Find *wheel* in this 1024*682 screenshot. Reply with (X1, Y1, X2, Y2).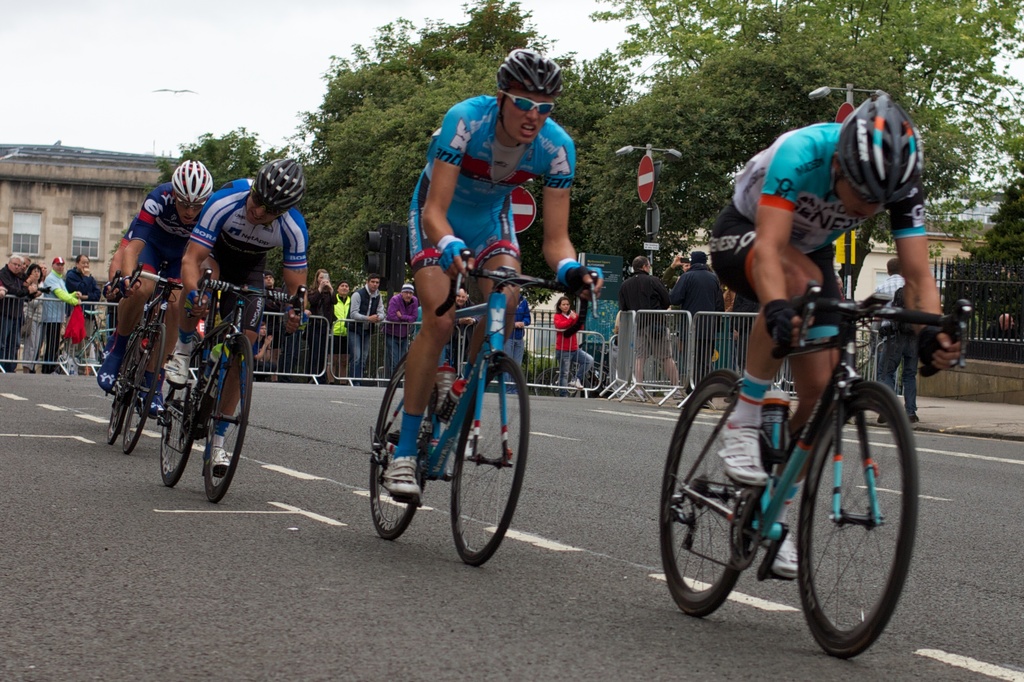
(58, 334, 102, 377).
